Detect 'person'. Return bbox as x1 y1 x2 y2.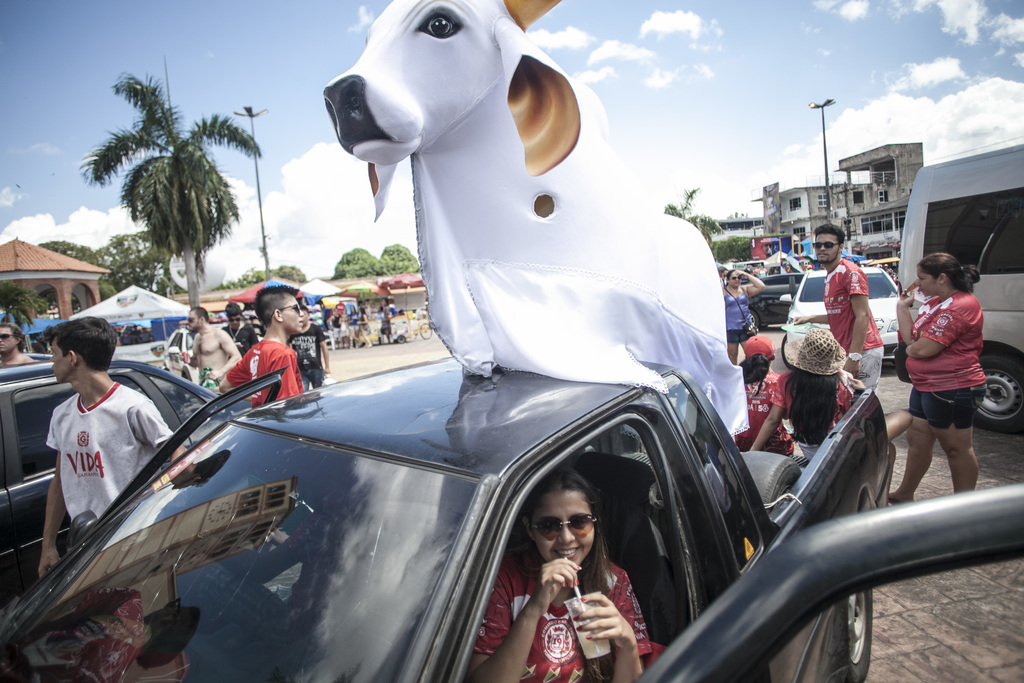
224 302 263 363.
